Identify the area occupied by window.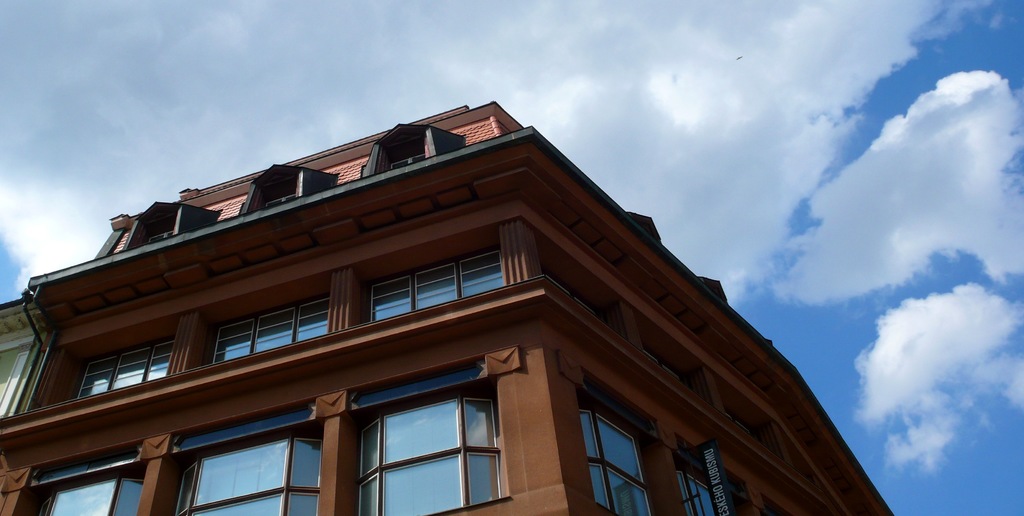
Area: BBox(148, 422, 326, 515).
